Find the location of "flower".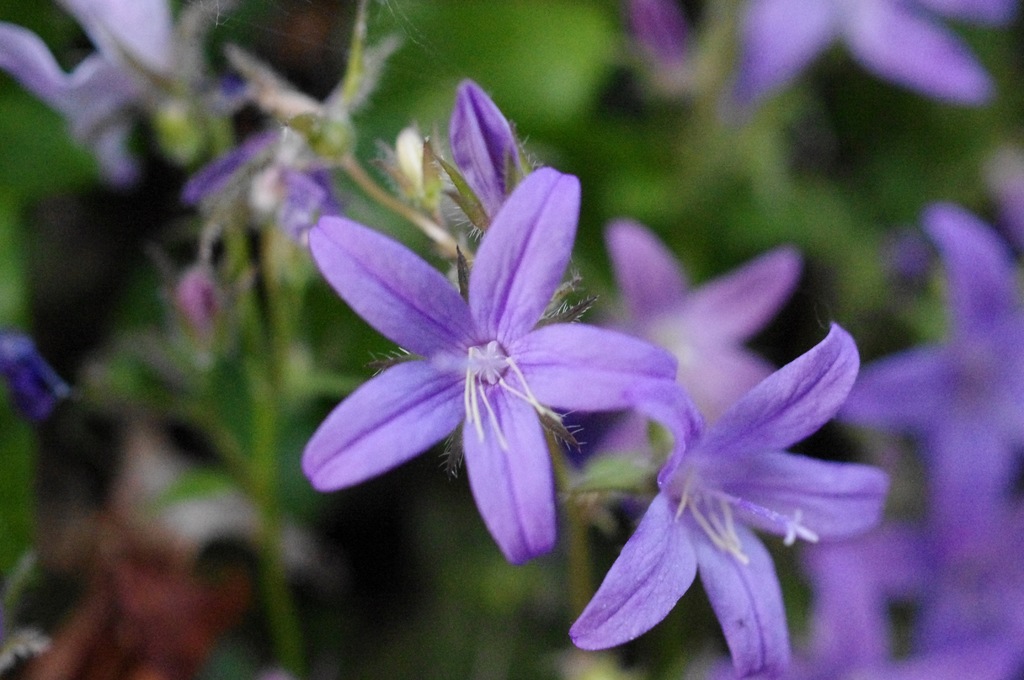
Location: l=0, t=0, r=203, b=177.
